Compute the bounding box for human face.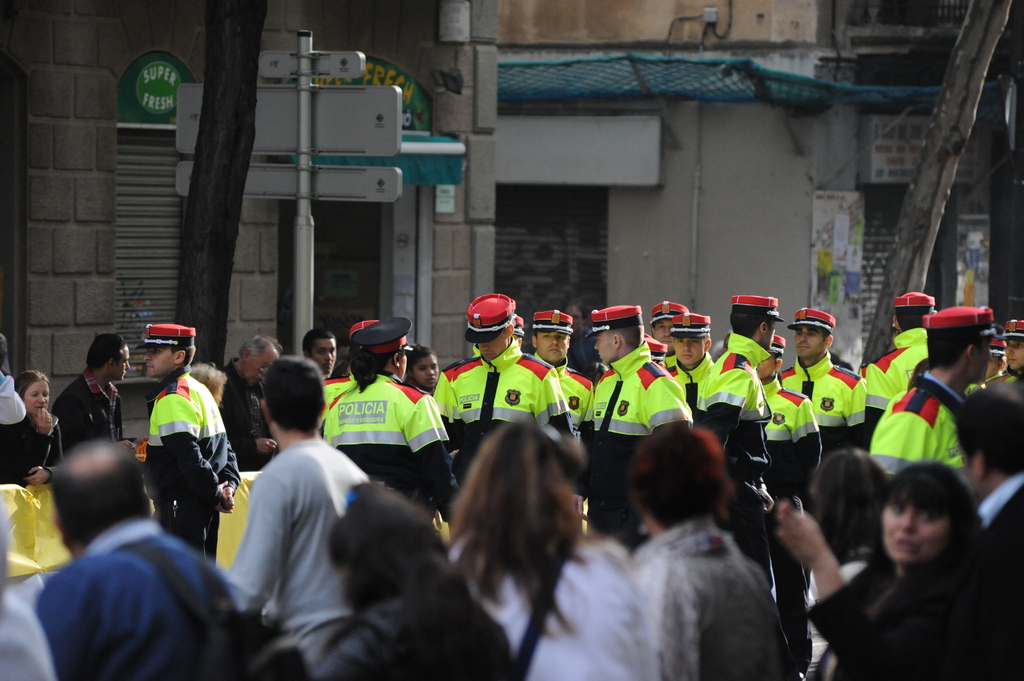
x1=114 y1=342 x2=131 y2=382.
